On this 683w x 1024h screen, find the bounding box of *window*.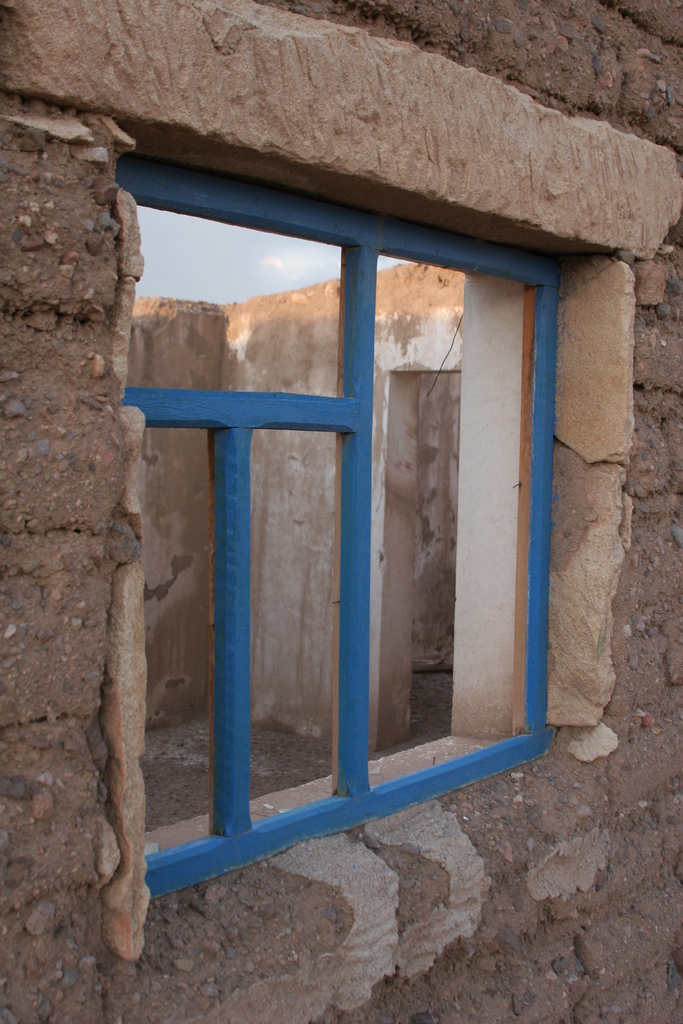
Bounding box: box=[62, 129, 594, 879].
